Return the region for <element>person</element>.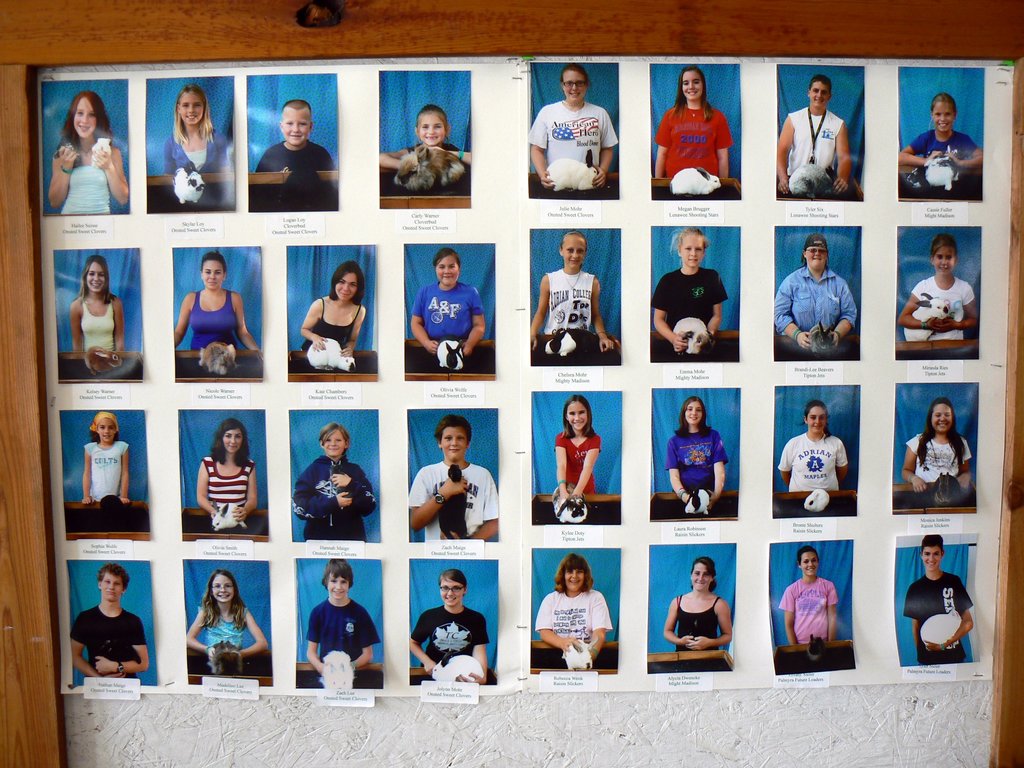
{"left": 49, "top": 90, "right": 129, "bottom": 214}.
